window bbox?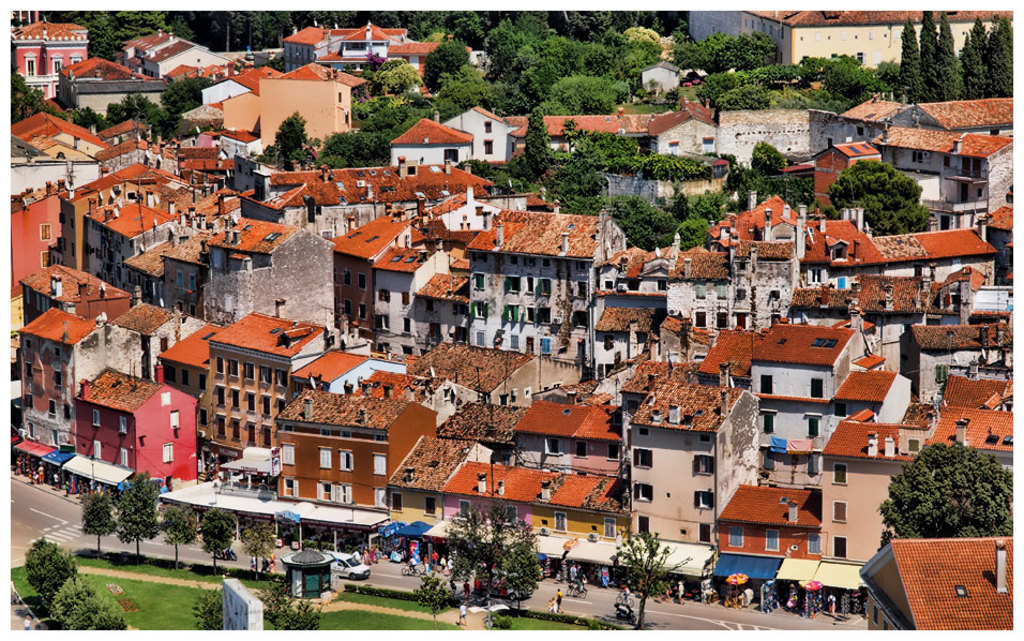
260 424 273 446
